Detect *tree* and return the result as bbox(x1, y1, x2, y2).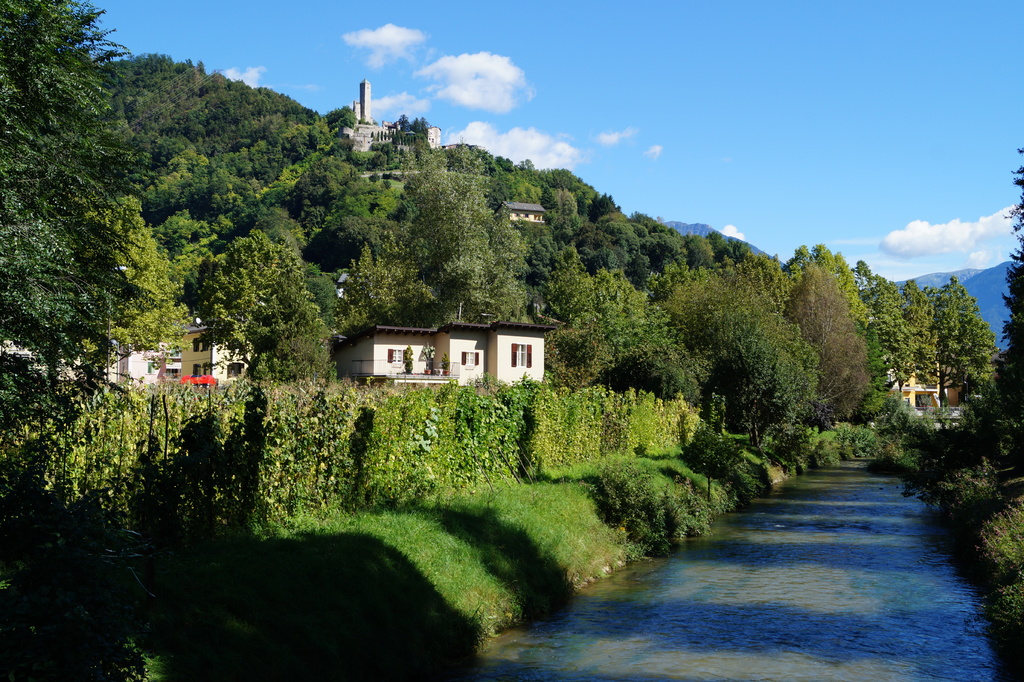
bbox(241, 210, 284, 261).
